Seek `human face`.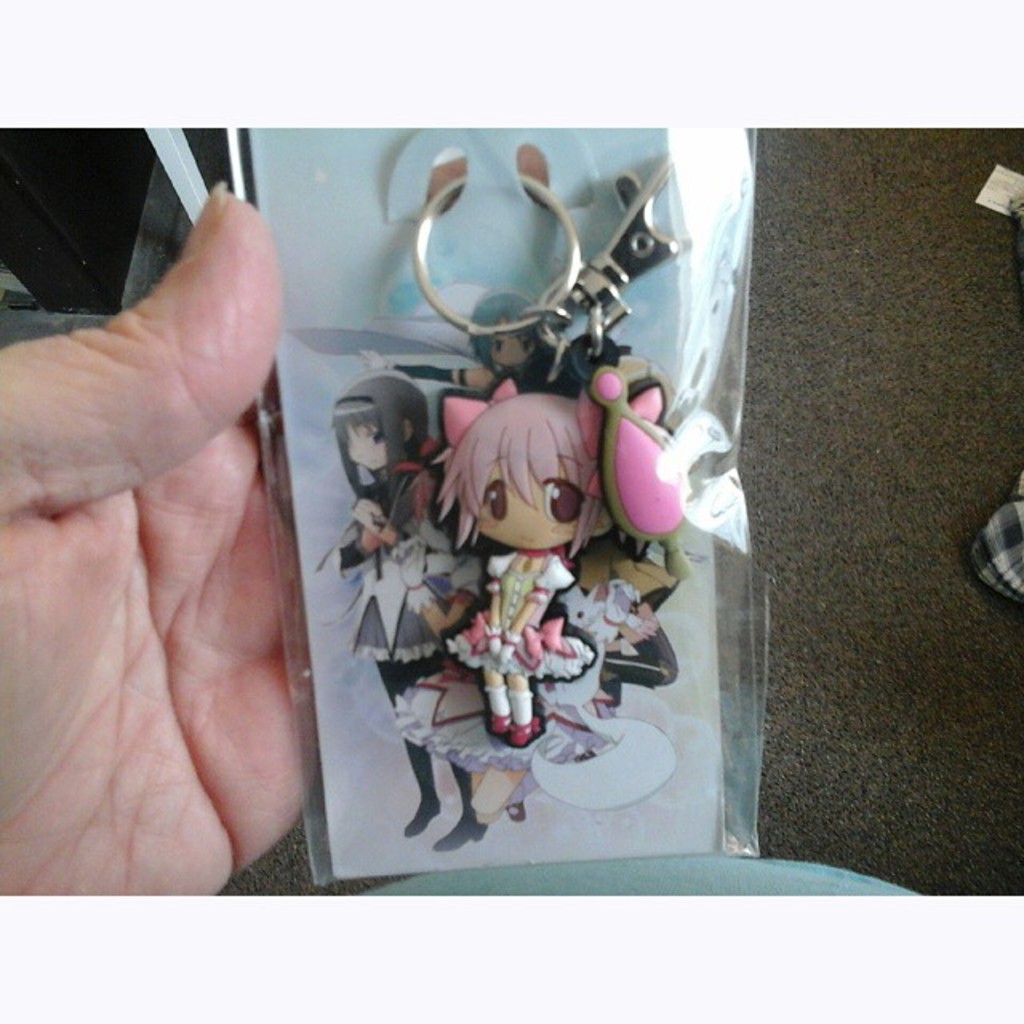
<box>350,424,387,475</box>.
